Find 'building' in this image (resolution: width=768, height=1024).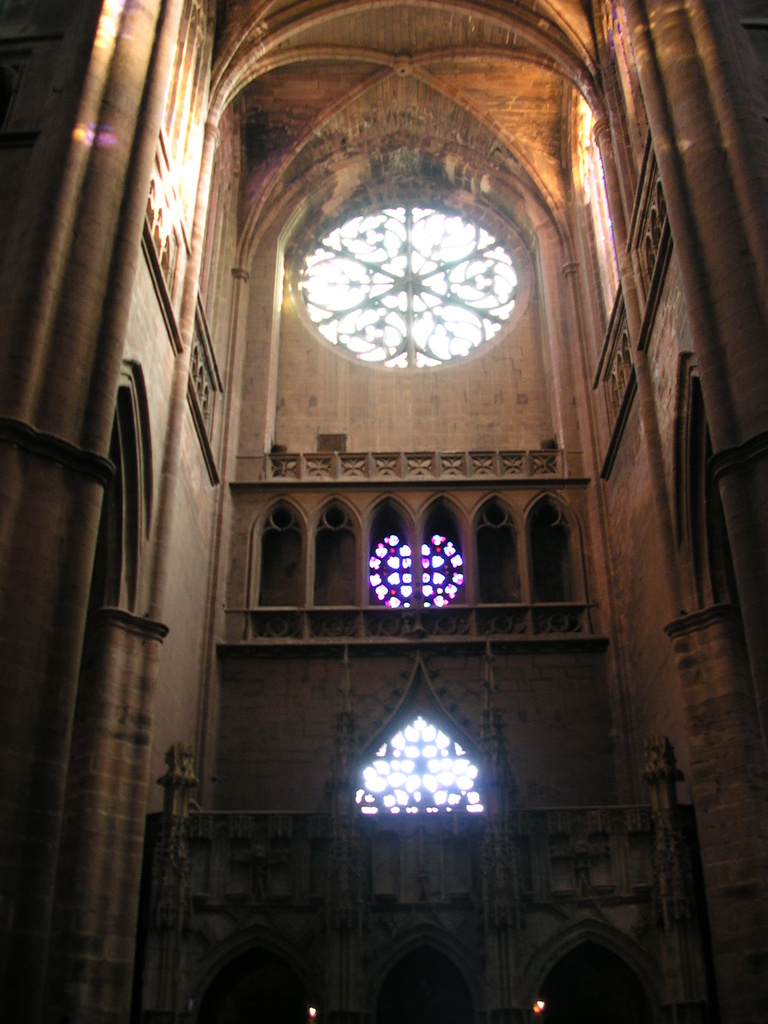
[0, 0, 767, 1023].
